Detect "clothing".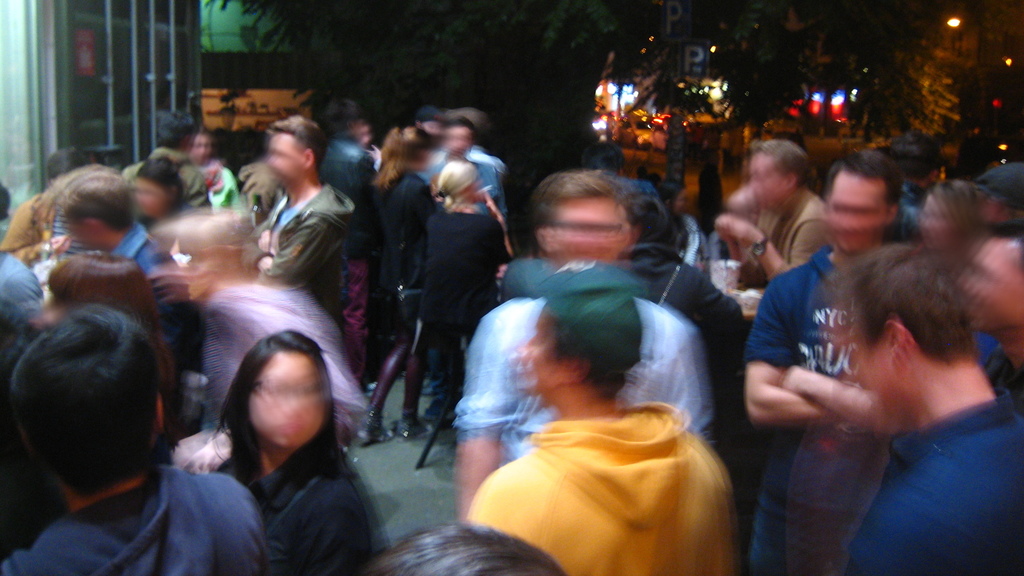
Detected at (x1=121, y1=144, x2=213, y2=209).
